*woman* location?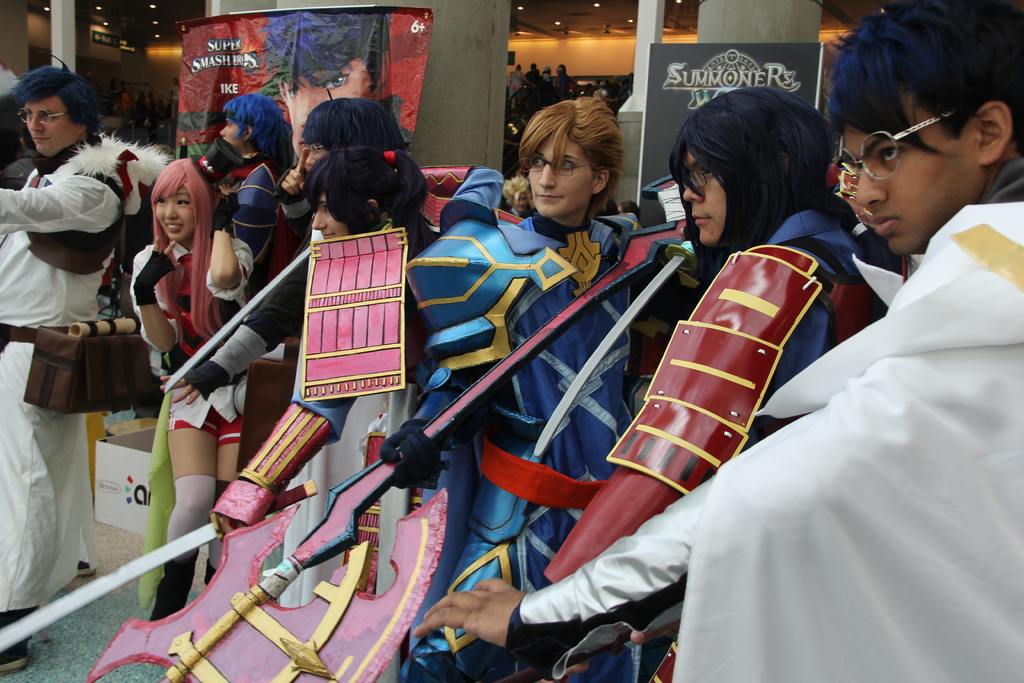
401, 93, 673, 682
